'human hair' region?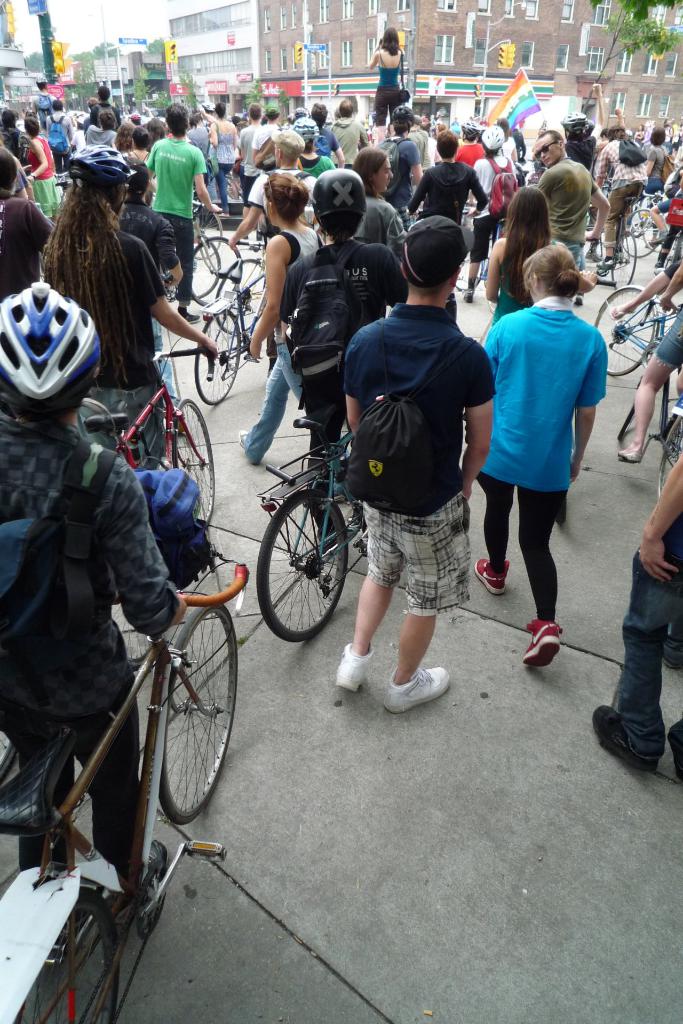
l=464, t=131, r=476, b=141
